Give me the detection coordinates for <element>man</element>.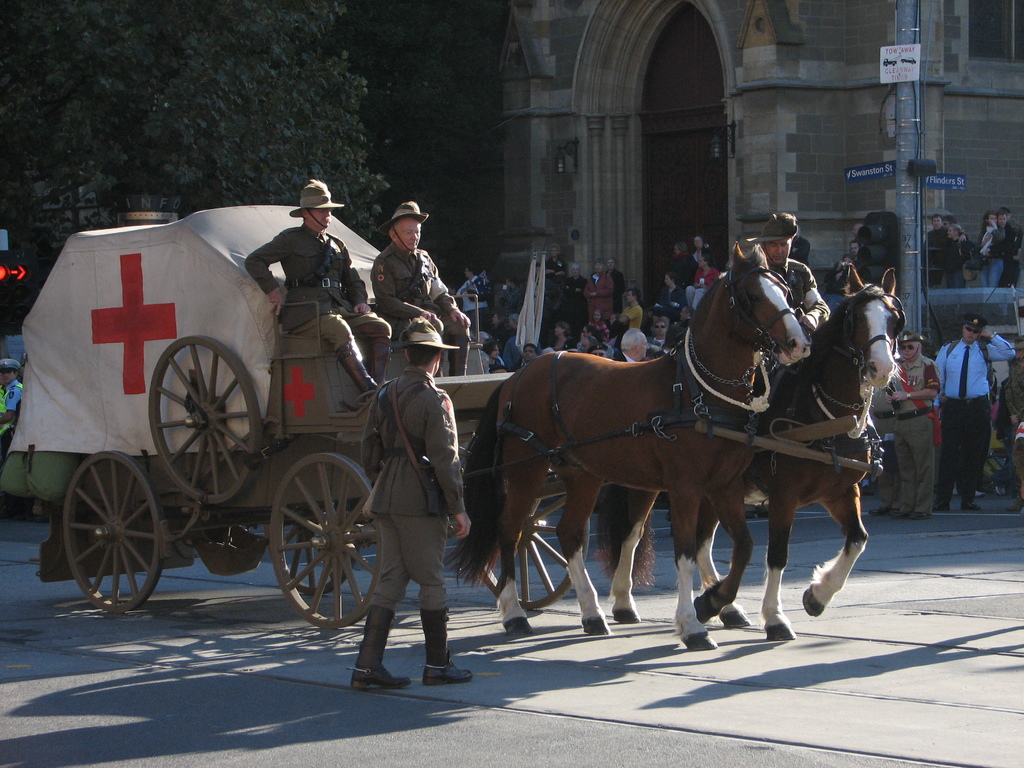
611, 329, 652, 362.
